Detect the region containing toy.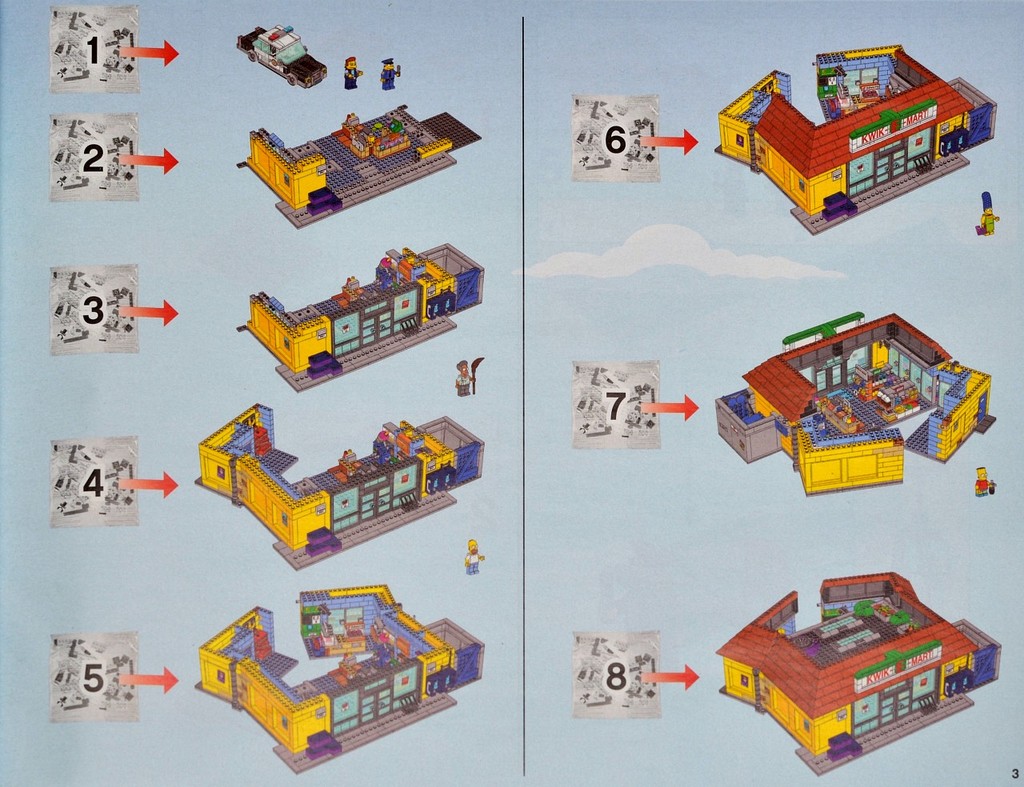
x1=379, y1=58, x2=398, y2=90.
